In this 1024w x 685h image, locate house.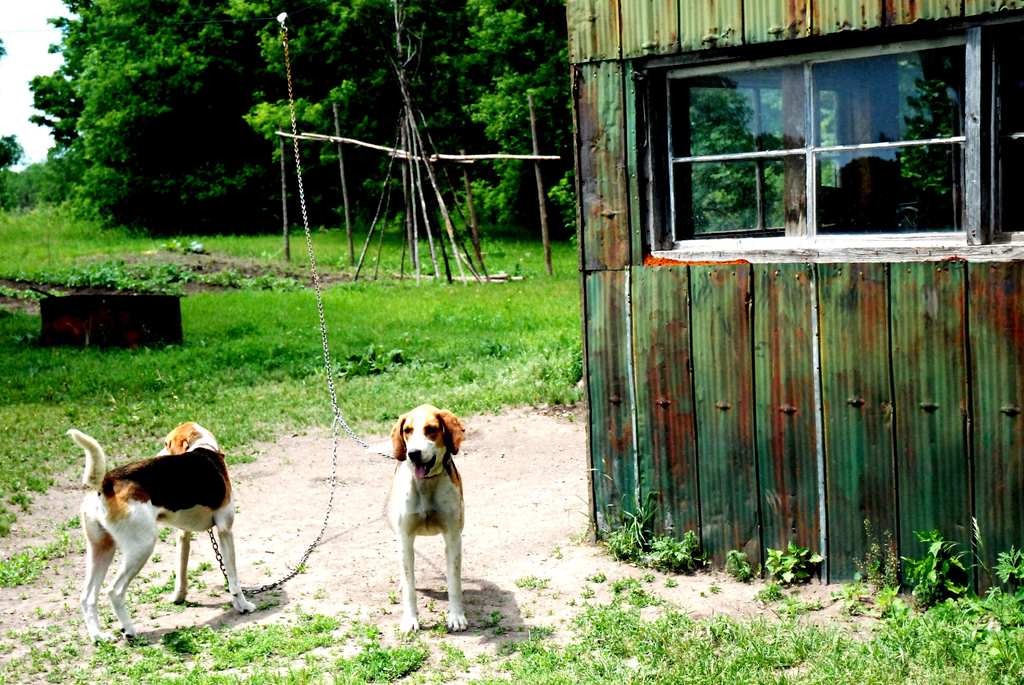
Bounding box: <bbox>509, 0, 1023, 610</bbox>.
